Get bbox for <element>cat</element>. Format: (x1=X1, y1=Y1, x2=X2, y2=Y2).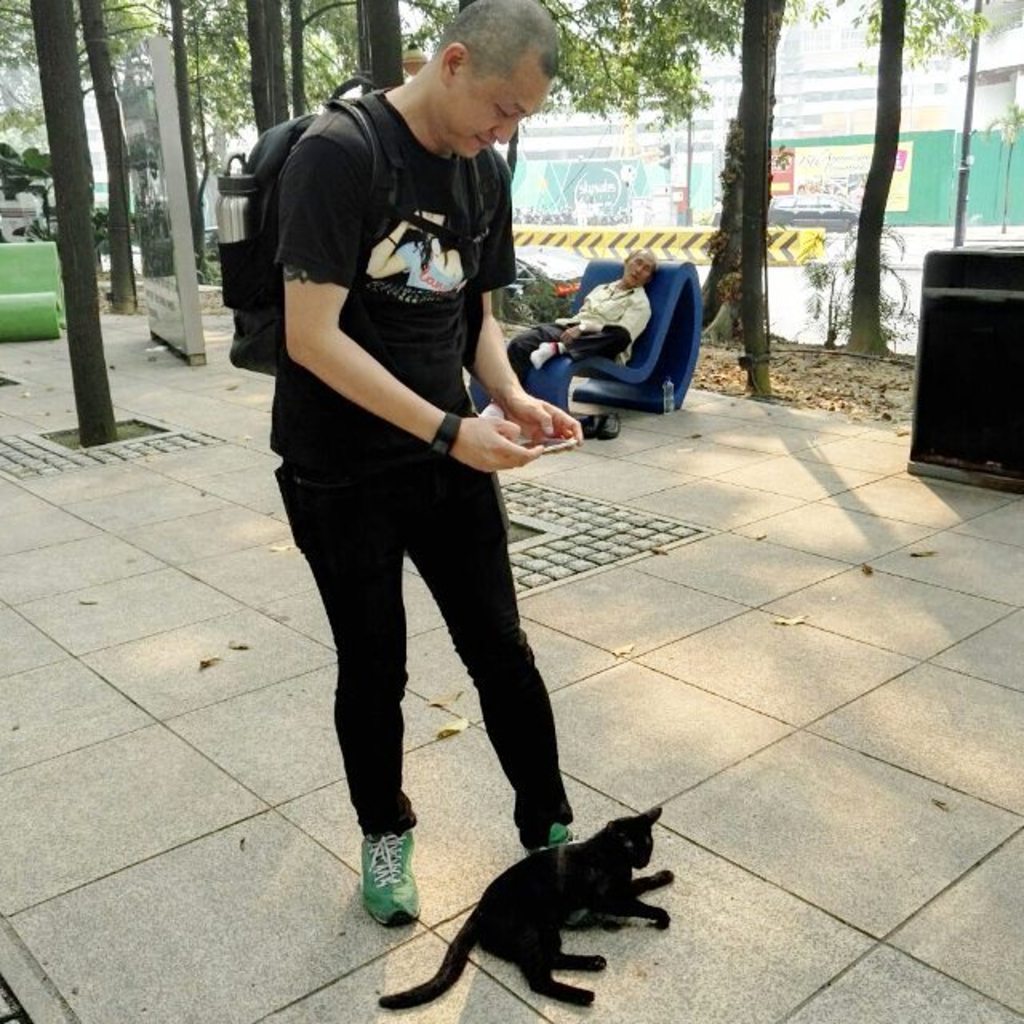
(x1=370, y1=794, x2=677, y2=1008).
